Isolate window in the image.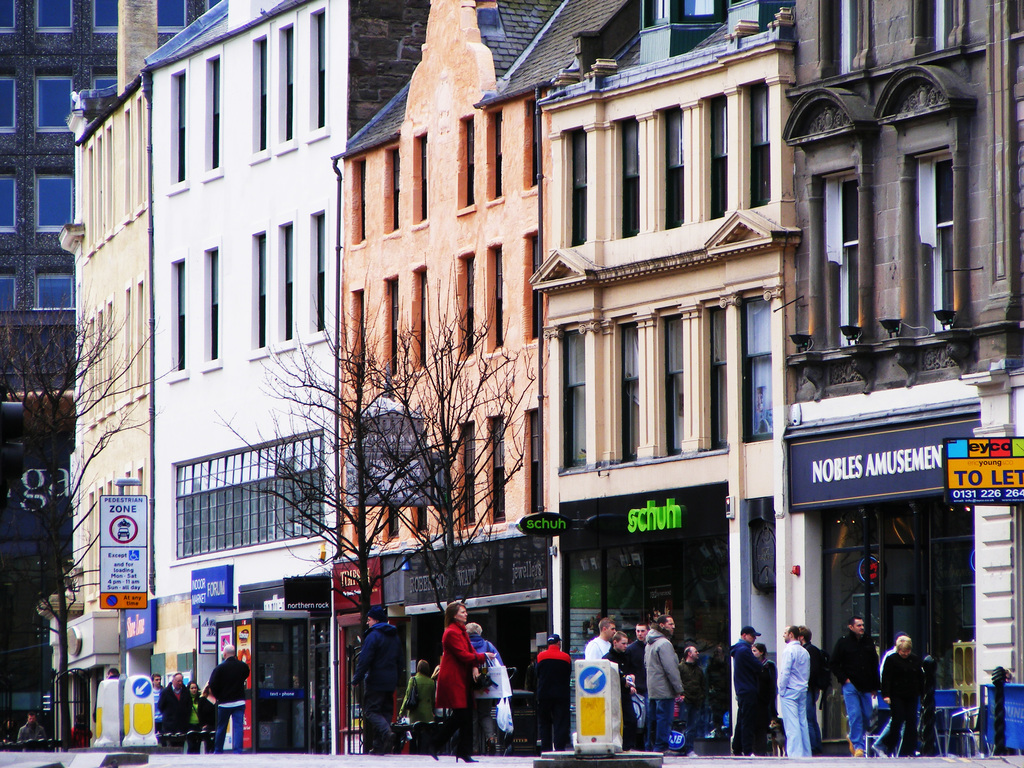
Isolated region: select_region(451, 246, 479, 364).
